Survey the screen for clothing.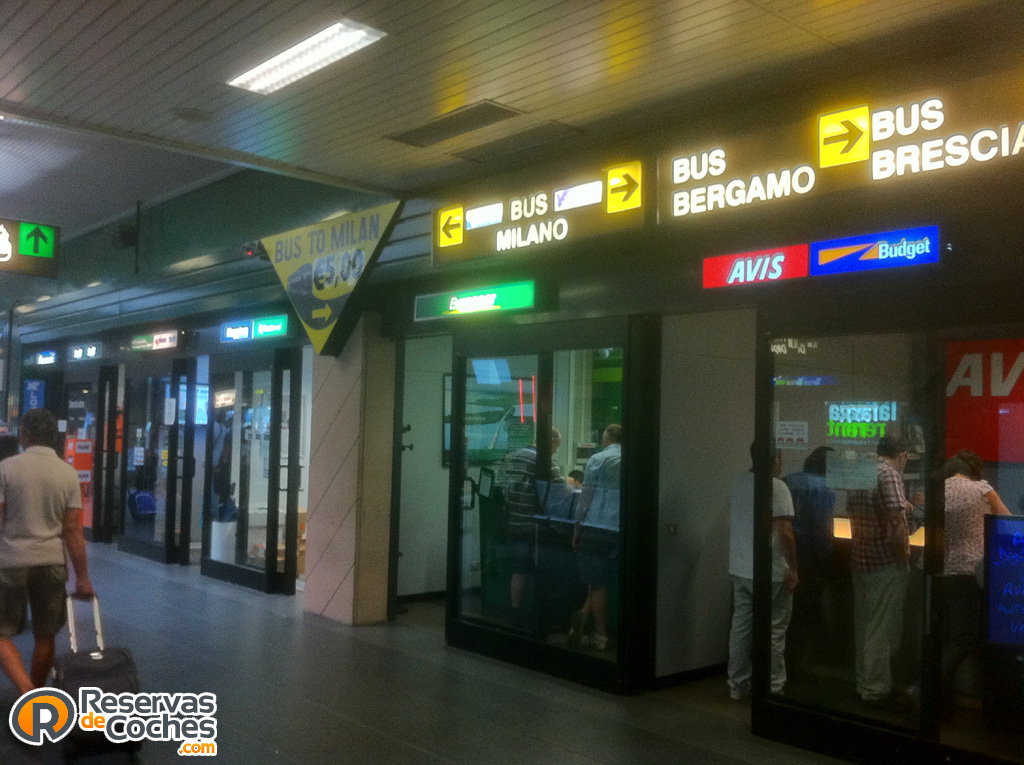
Survey found: BBox(921, 471, 985, 692).
